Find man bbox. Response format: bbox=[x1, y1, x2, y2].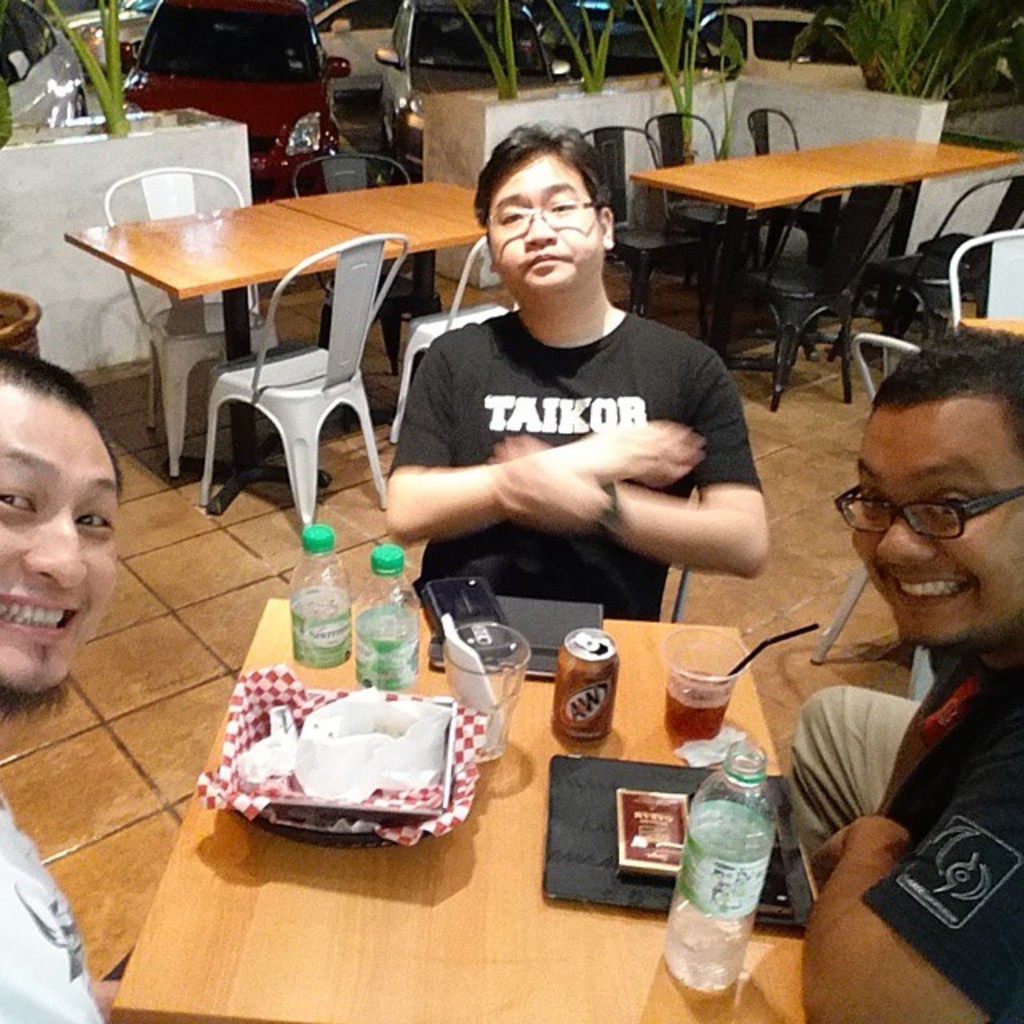
bbox=[782, 323, 1022, 1022].
